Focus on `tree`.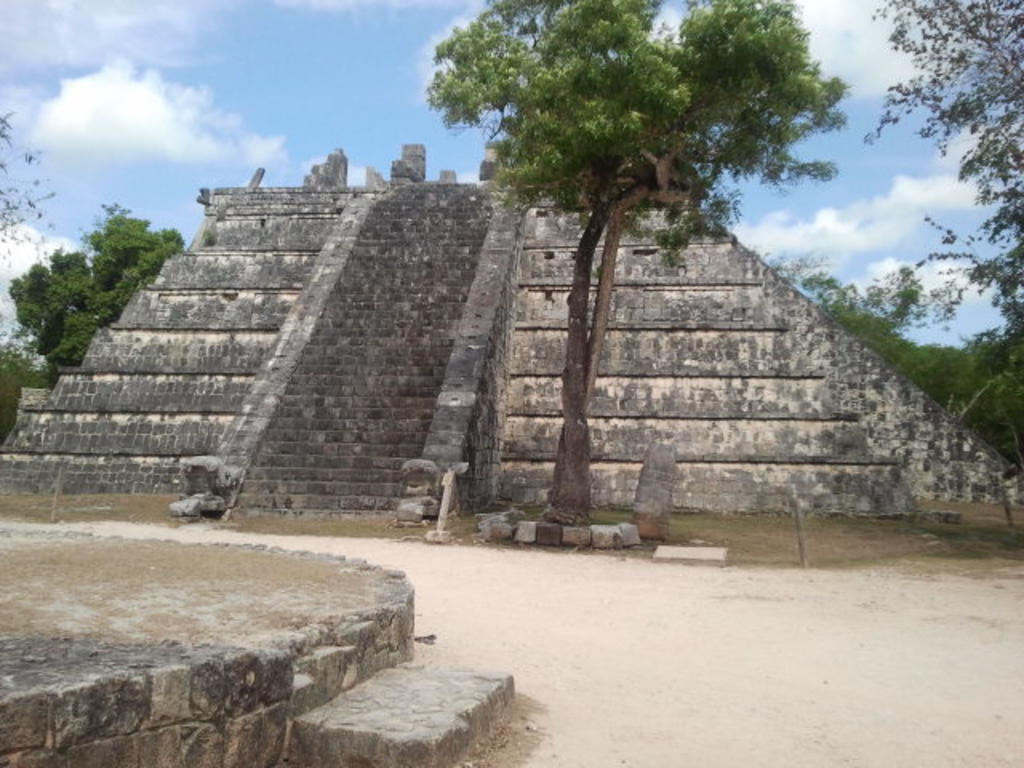
Focused at detection(5, 206, 194, 363).
